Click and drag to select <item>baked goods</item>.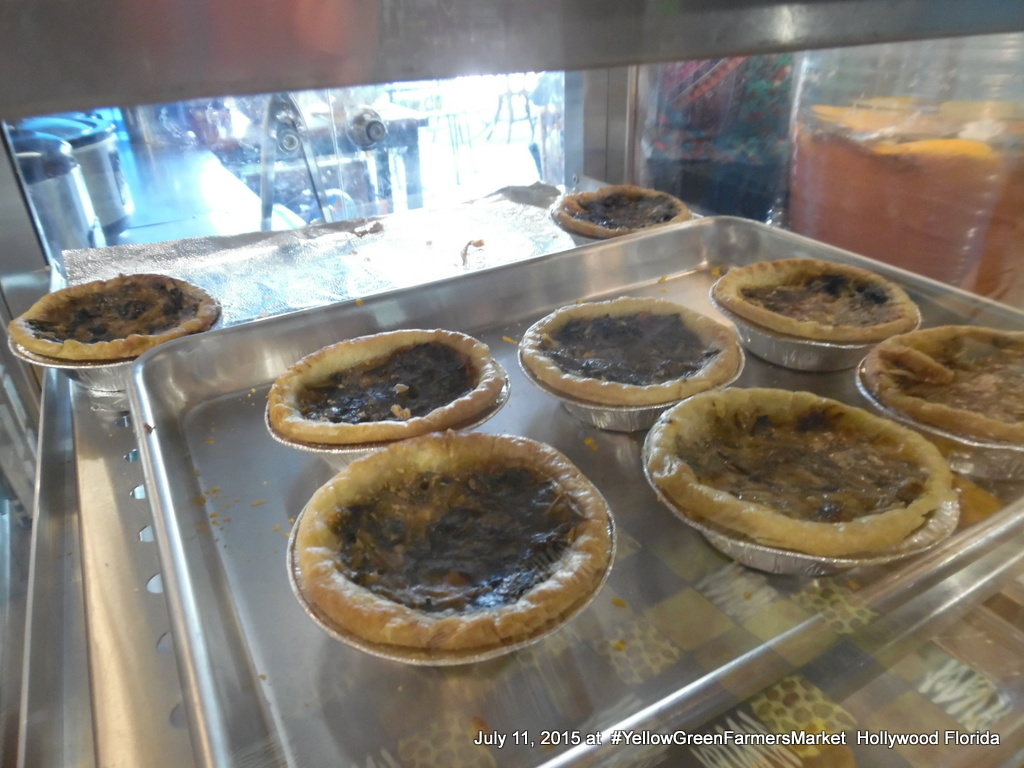
Selection: <bbox>266, 335, 498, 440</bbox>.
